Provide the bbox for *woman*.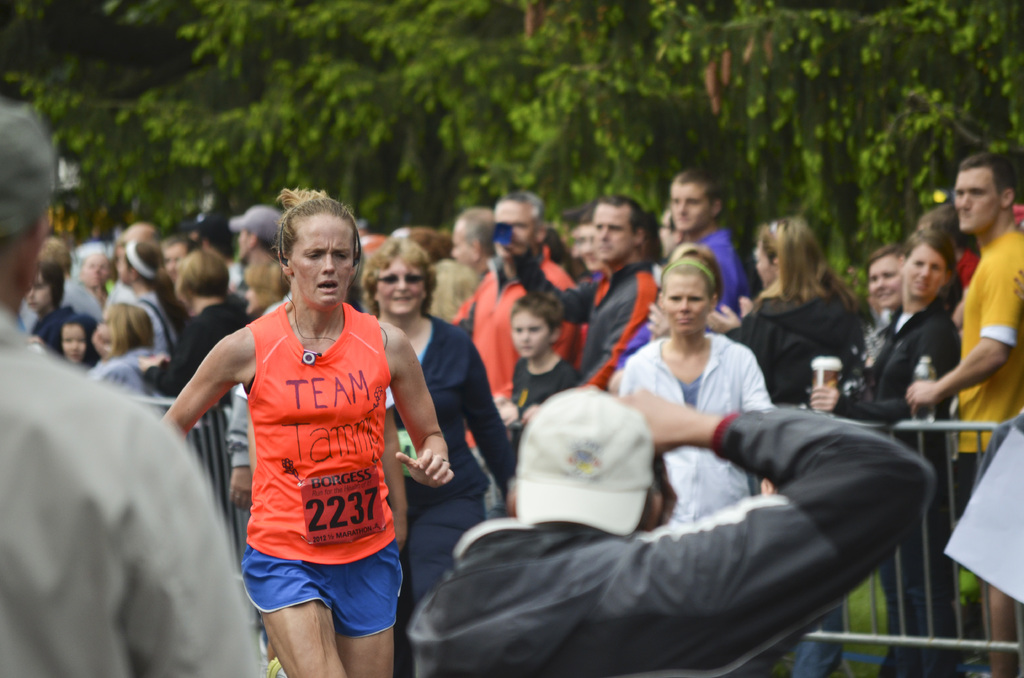
<box>118,236,176,353</box>.
